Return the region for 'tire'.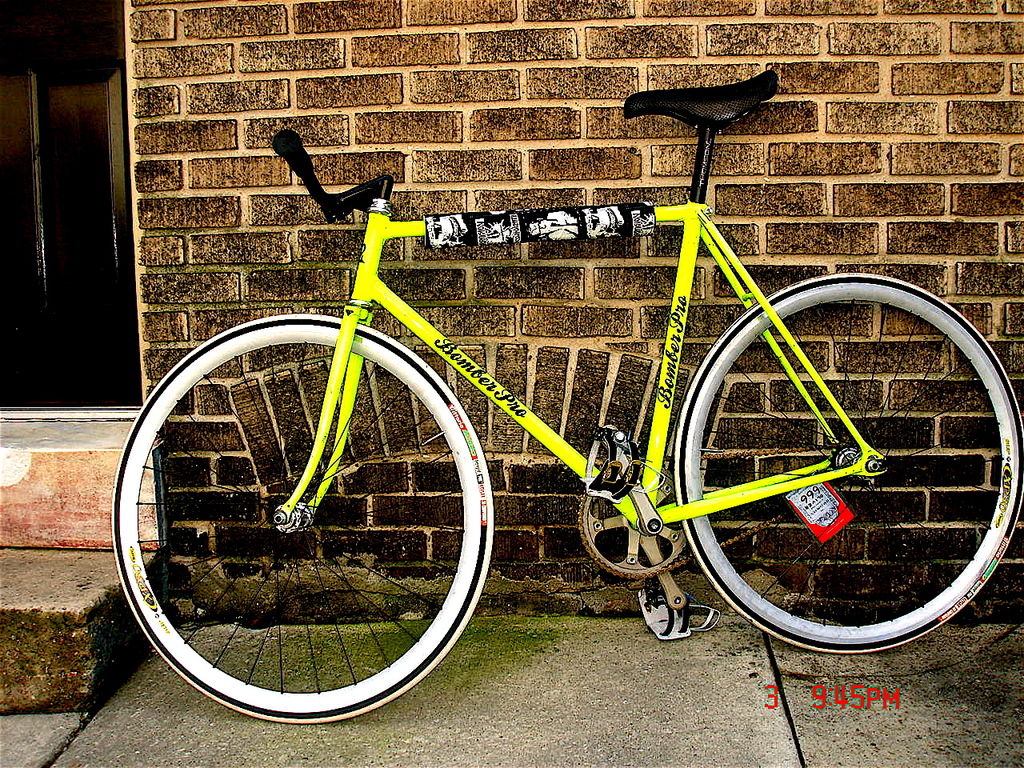
(128, 318, 476, 722).
